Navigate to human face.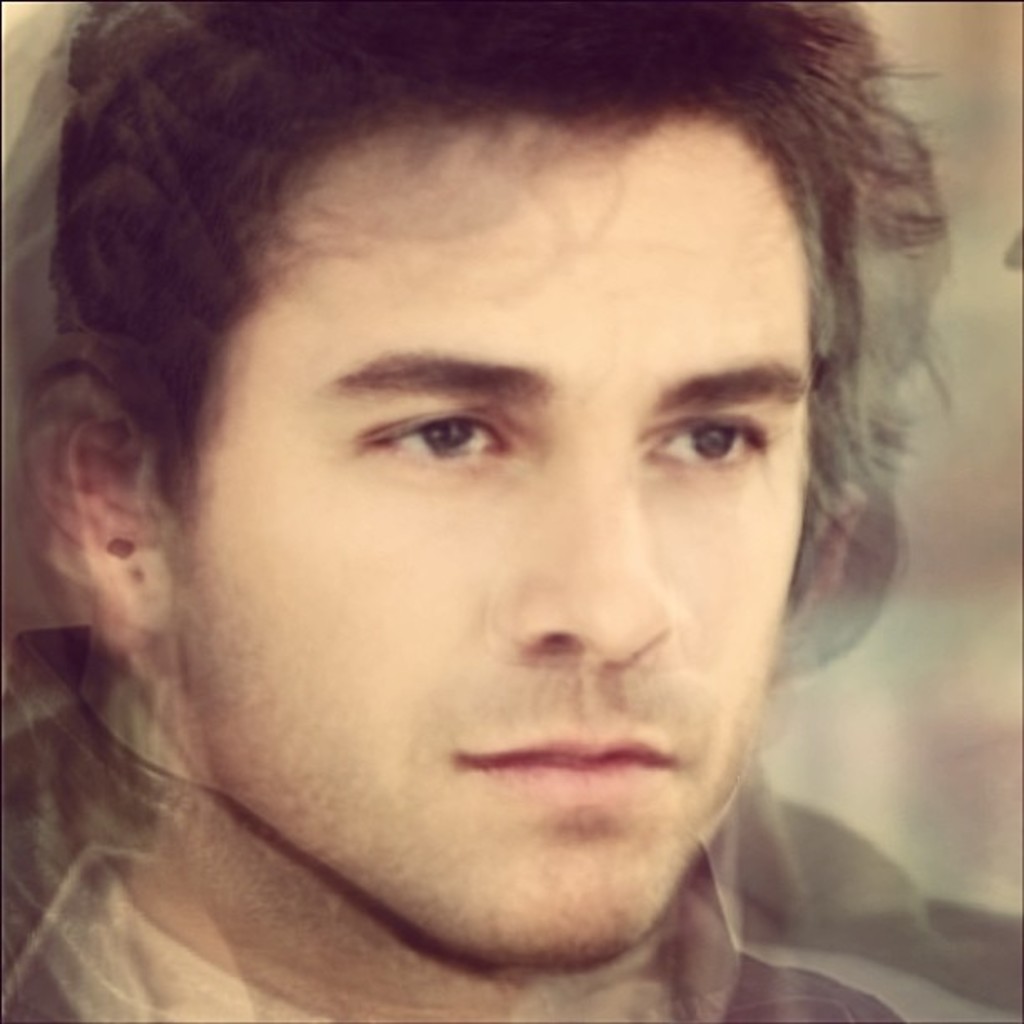
Navigation target: [176, 122, 815, 965].
